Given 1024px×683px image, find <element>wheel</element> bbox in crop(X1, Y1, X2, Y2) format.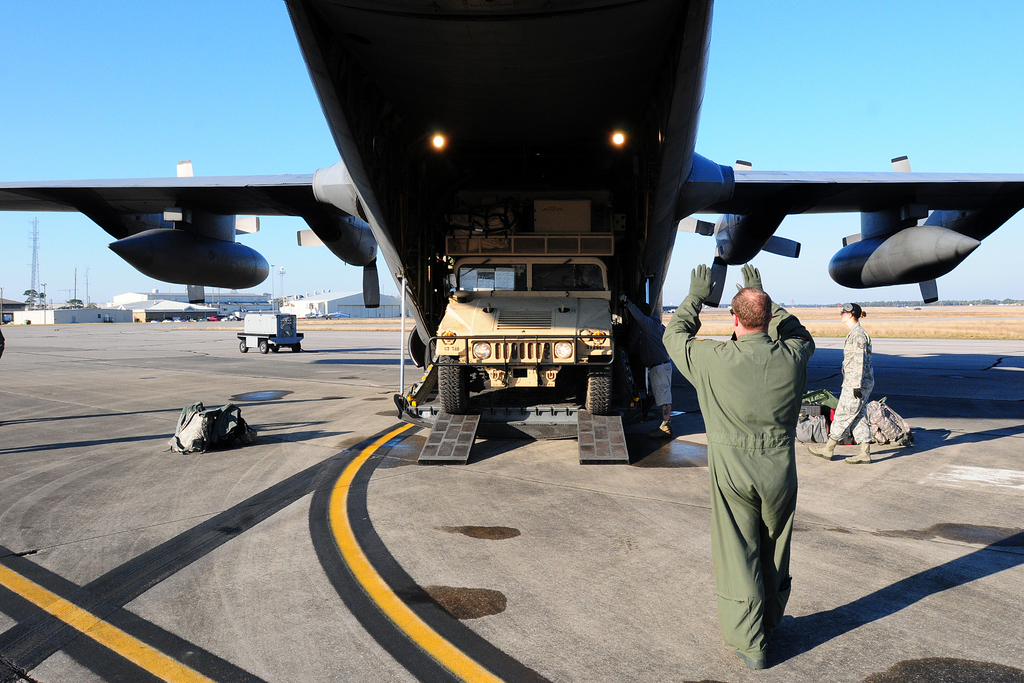
crop(583, 358, 618, 415).
